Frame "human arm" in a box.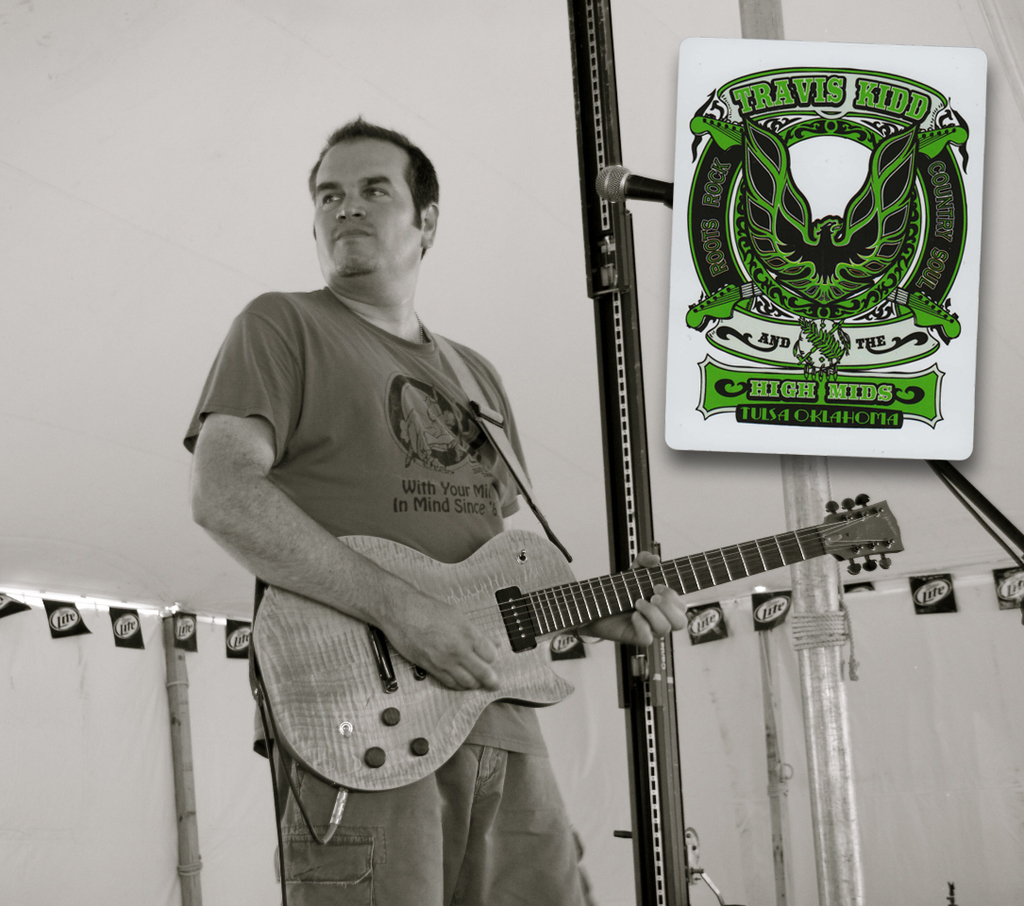
188/313/505/689.
